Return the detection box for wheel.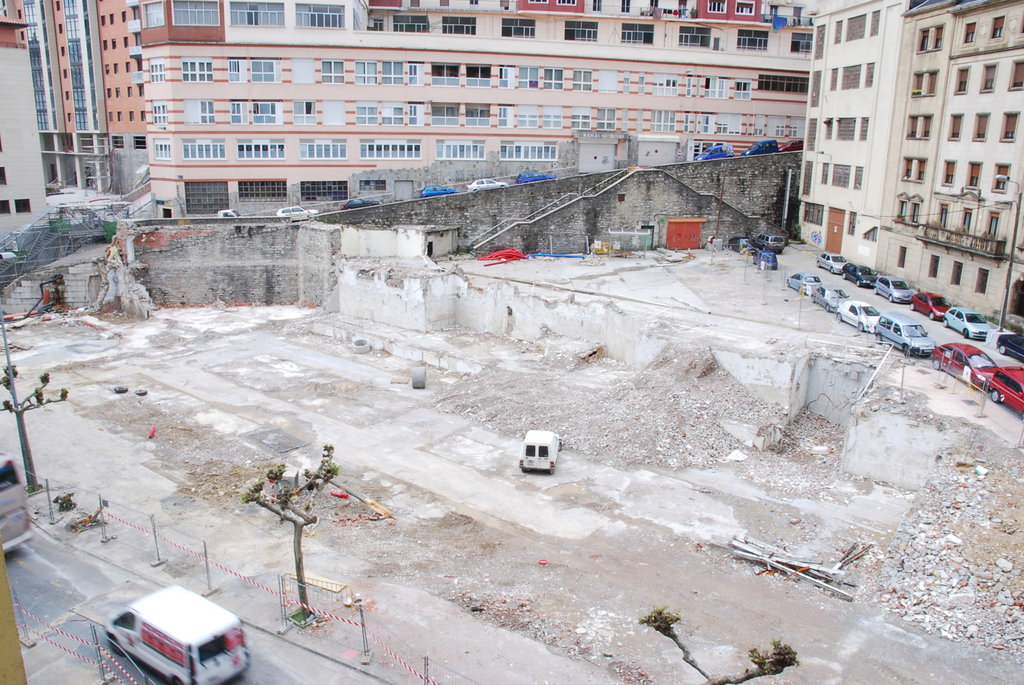
box(908, 302, 917, 310).
